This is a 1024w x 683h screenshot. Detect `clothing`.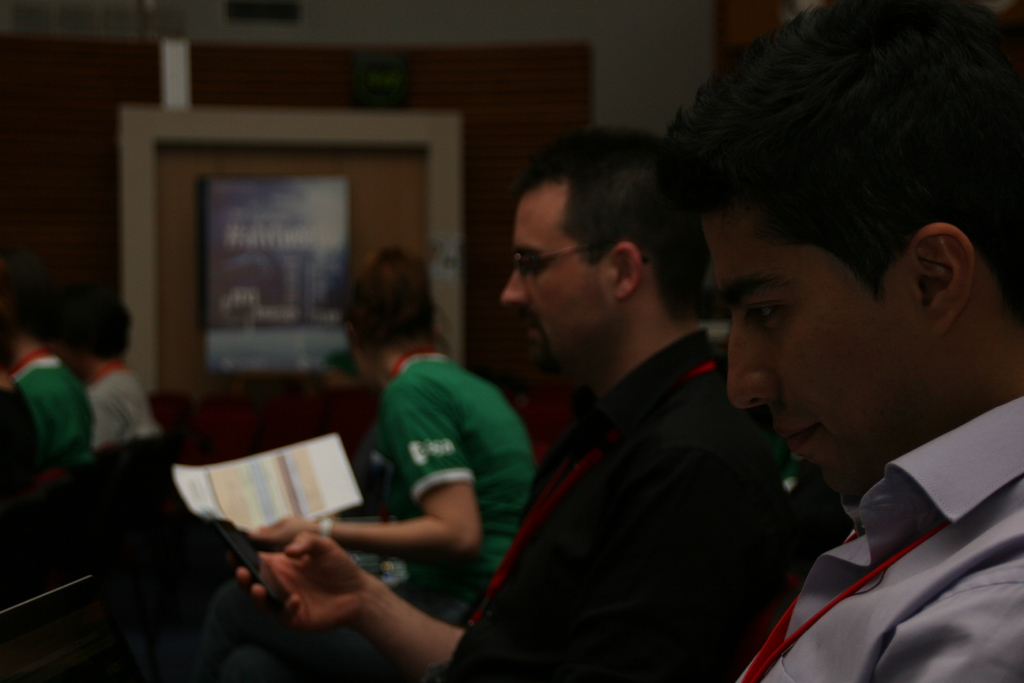
457,243,813,682.
